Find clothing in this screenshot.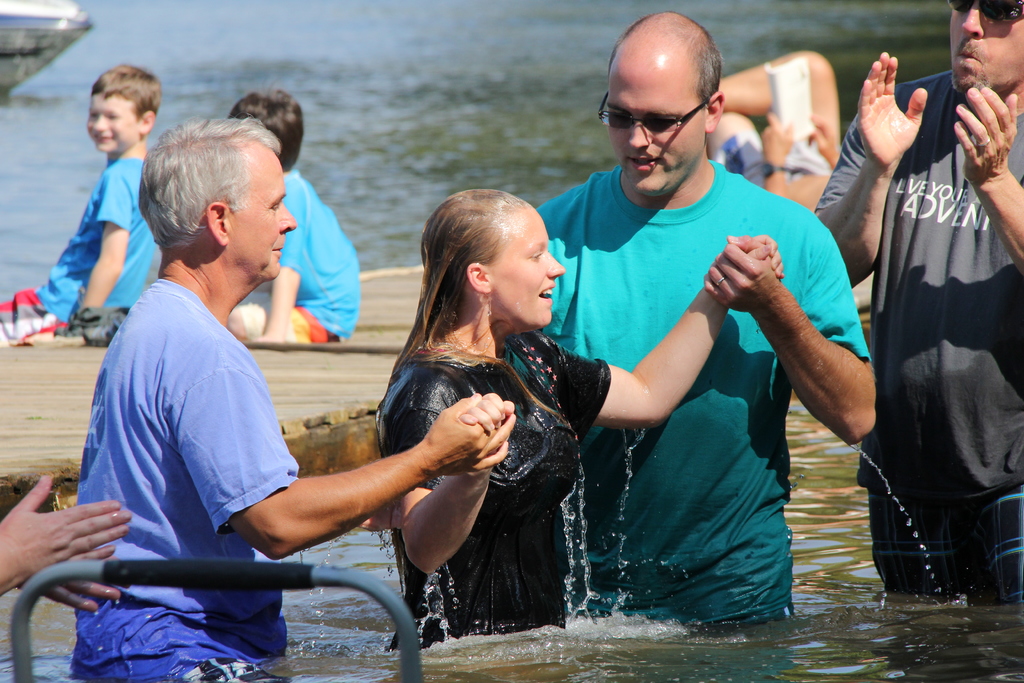
The bounding box for clothing is left=241, top=162, right=360, bottom=359.
